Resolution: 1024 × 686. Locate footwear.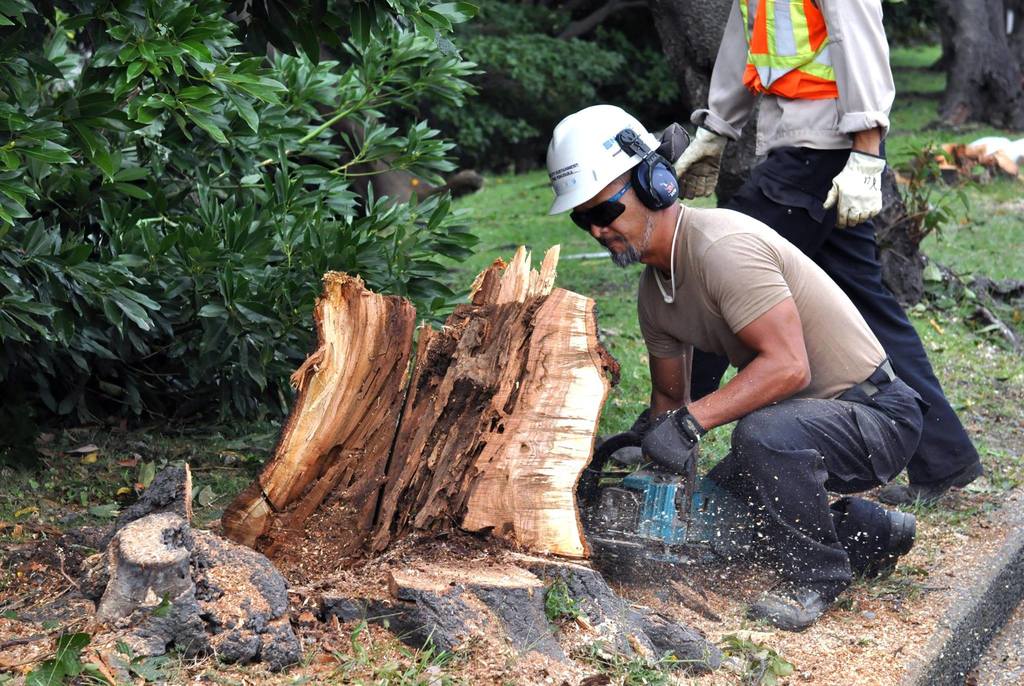
(877, 453, 988, 506).
